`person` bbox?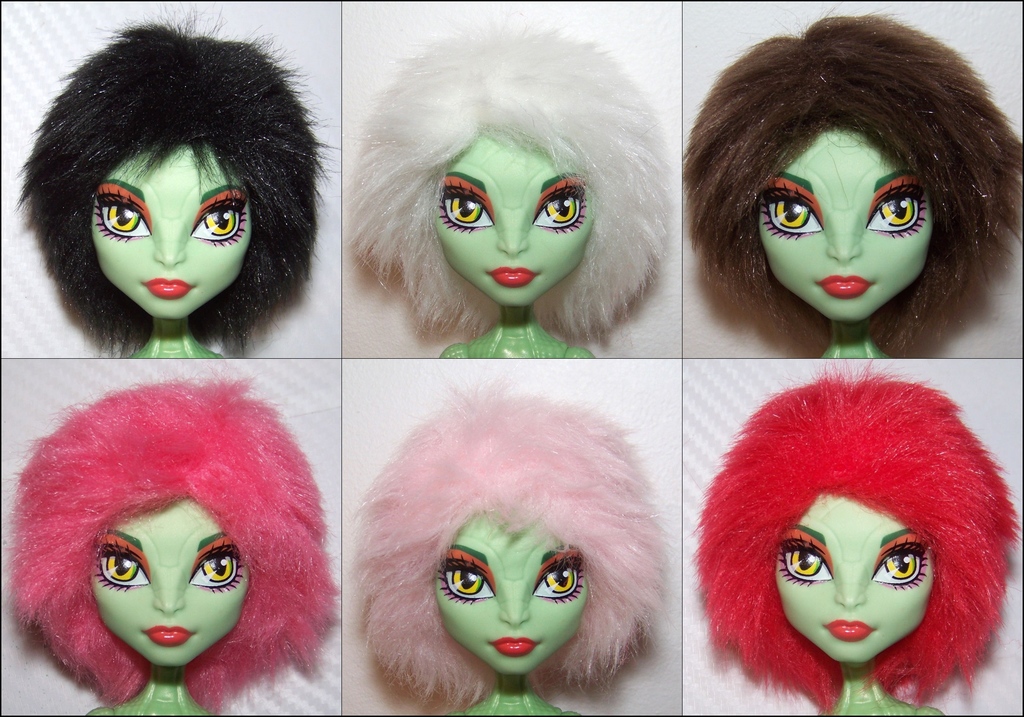
x1=17, y1=8, x2=310, y2=361
